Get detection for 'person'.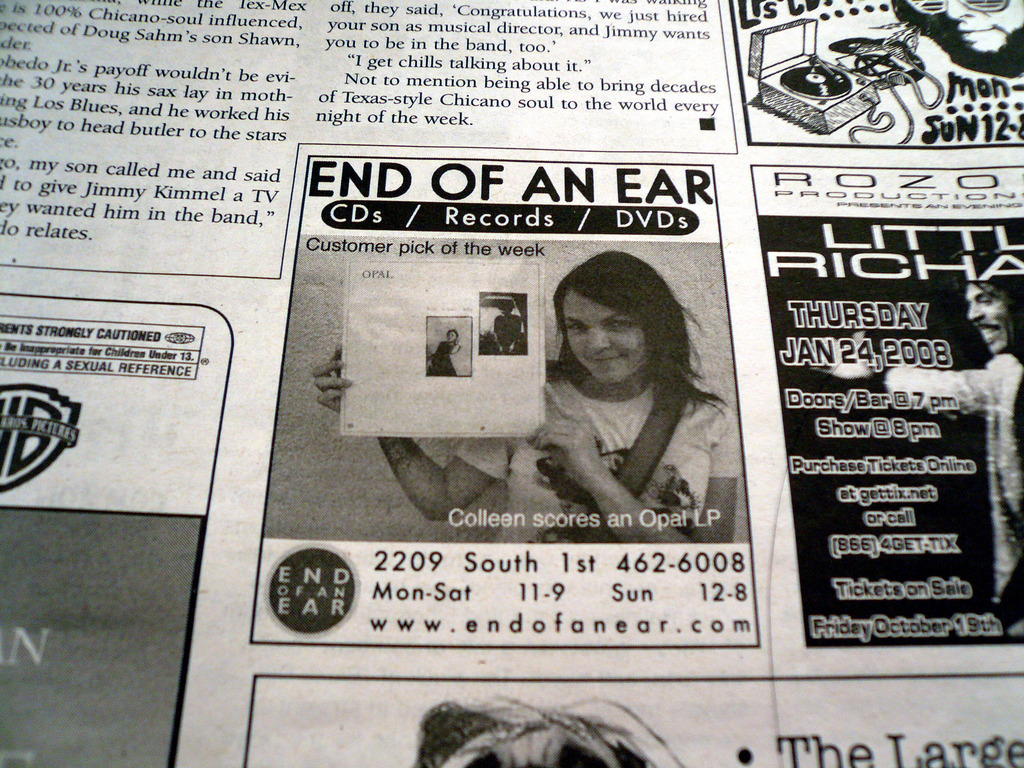
Detection: l=422, t=328, r=465, b=380.
